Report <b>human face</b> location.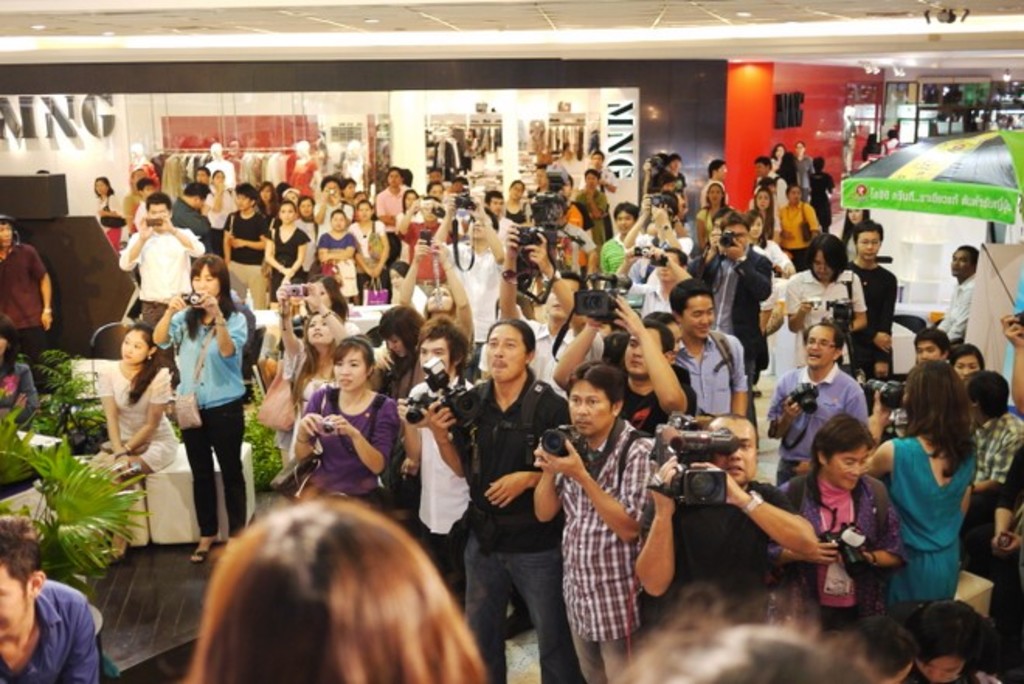
Report: rect(807, 324, 835, 368).
